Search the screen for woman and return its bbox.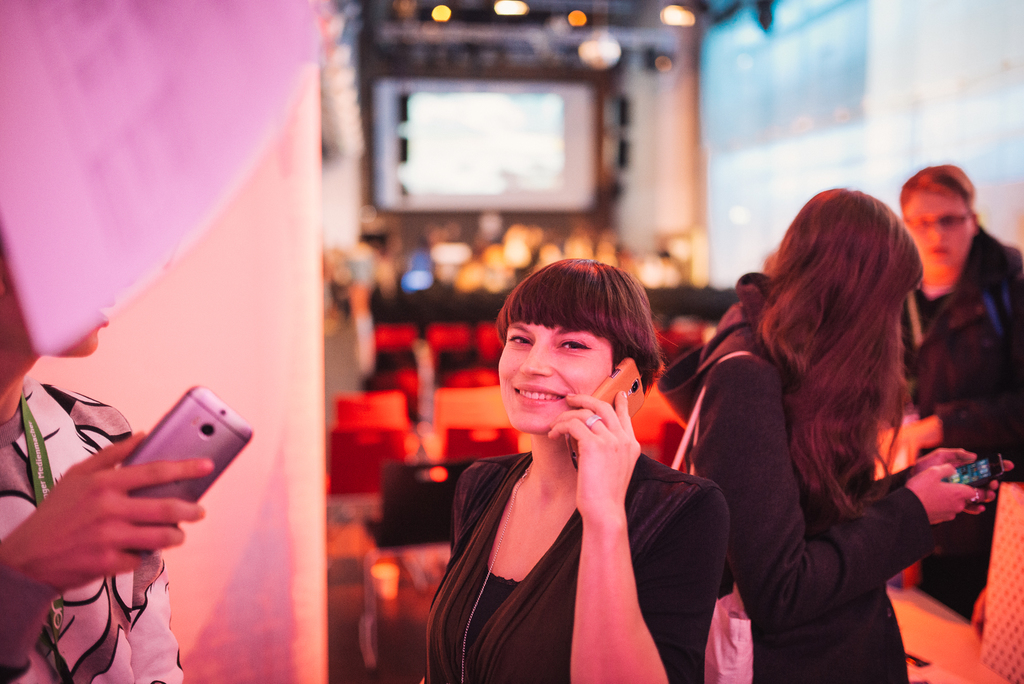
Found: locate(0, 226, 218, 683).
